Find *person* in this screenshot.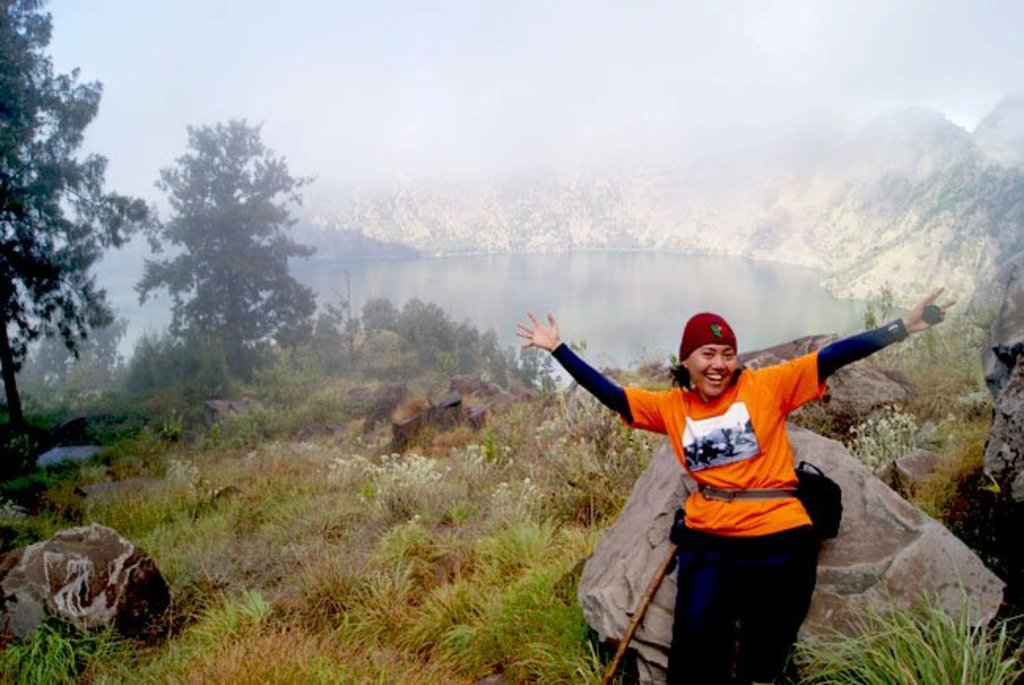
The bounding box for *person* is select_region(514, 282, 959, 683).
